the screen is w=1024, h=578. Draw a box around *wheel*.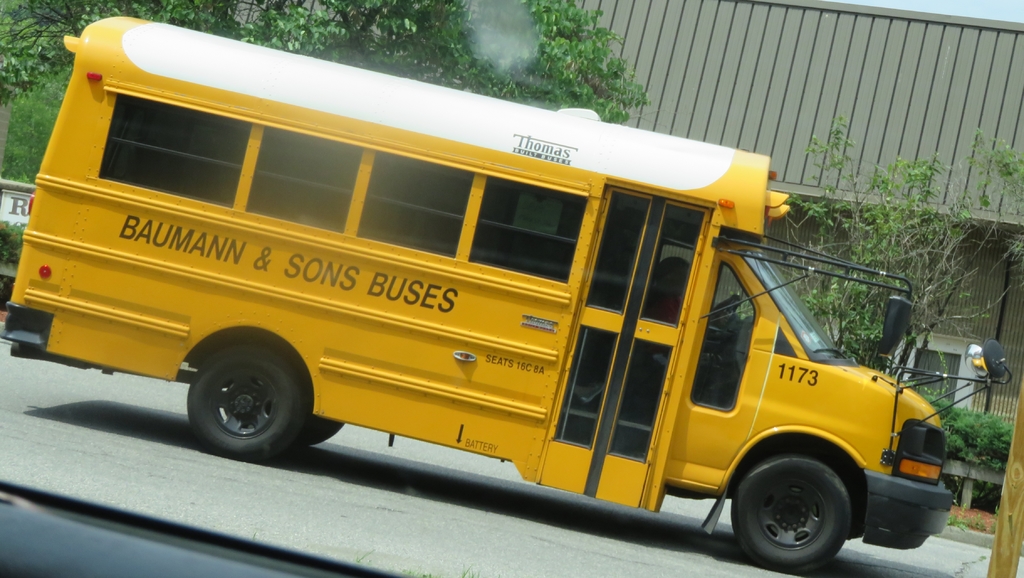
(304,417,342,437).
